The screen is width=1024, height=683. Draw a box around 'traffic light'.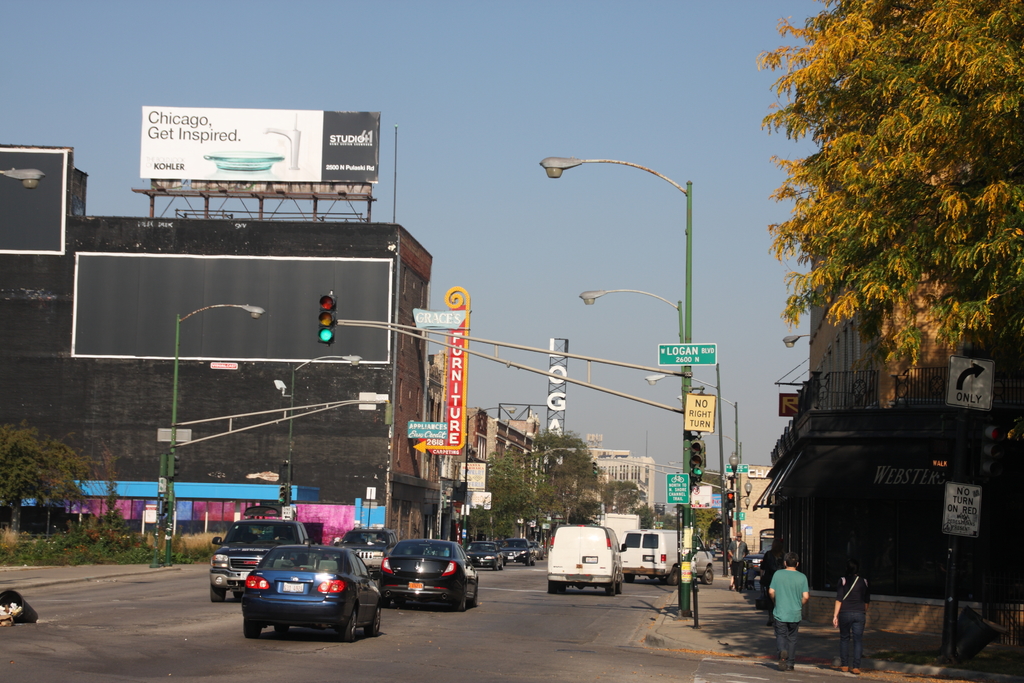
<bbox>321, 293, 337, 345</bbox>.
